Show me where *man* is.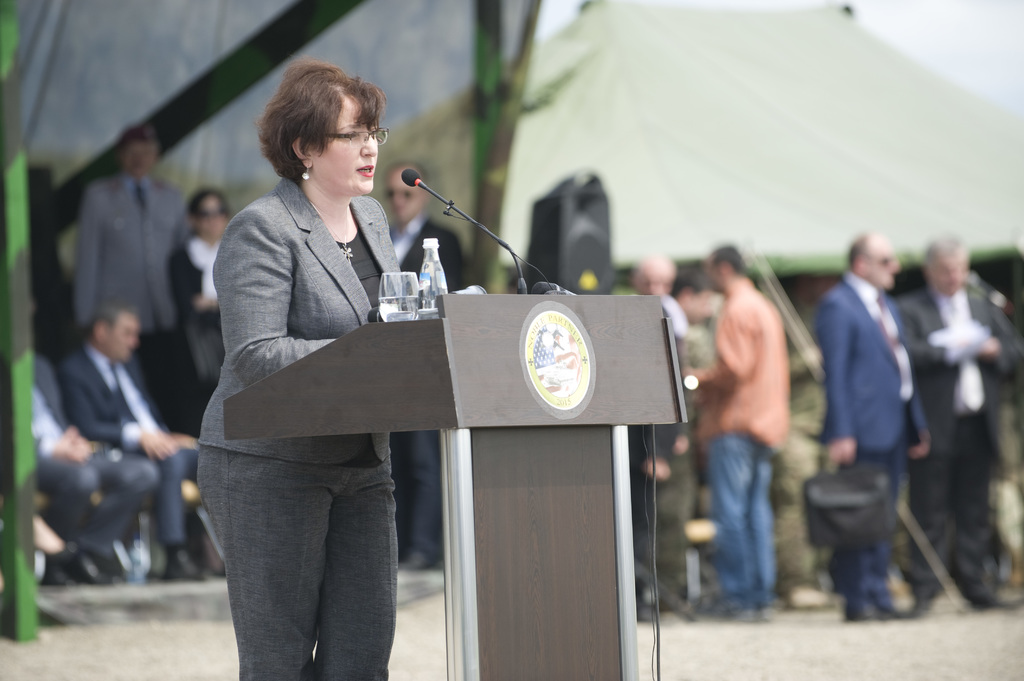
*man* is at 815,221,942,618.
